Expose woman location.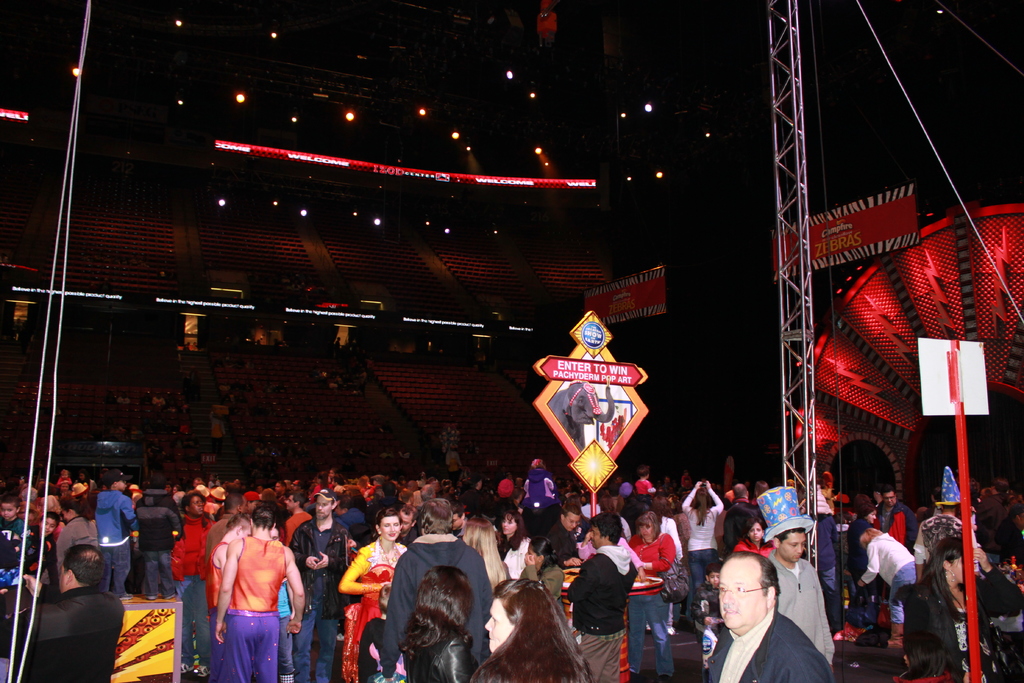
Exposed at left=335, top=511, right=409, bottom=652.
